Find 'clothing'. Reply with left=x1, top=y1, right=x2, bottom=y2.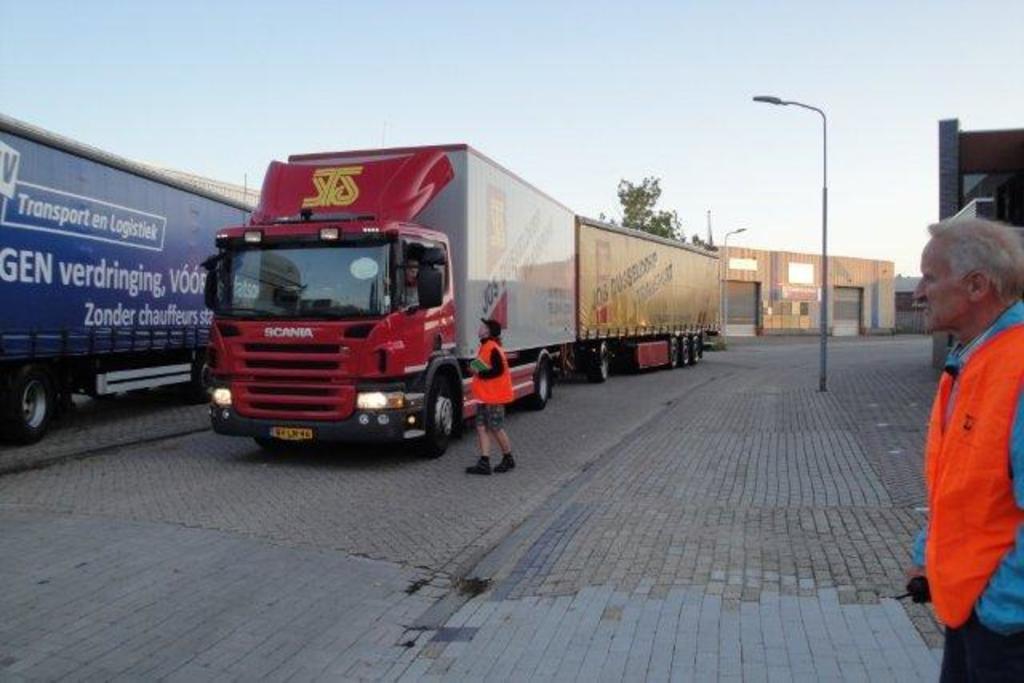
left=469, top=330, right=512, bottom=406.
